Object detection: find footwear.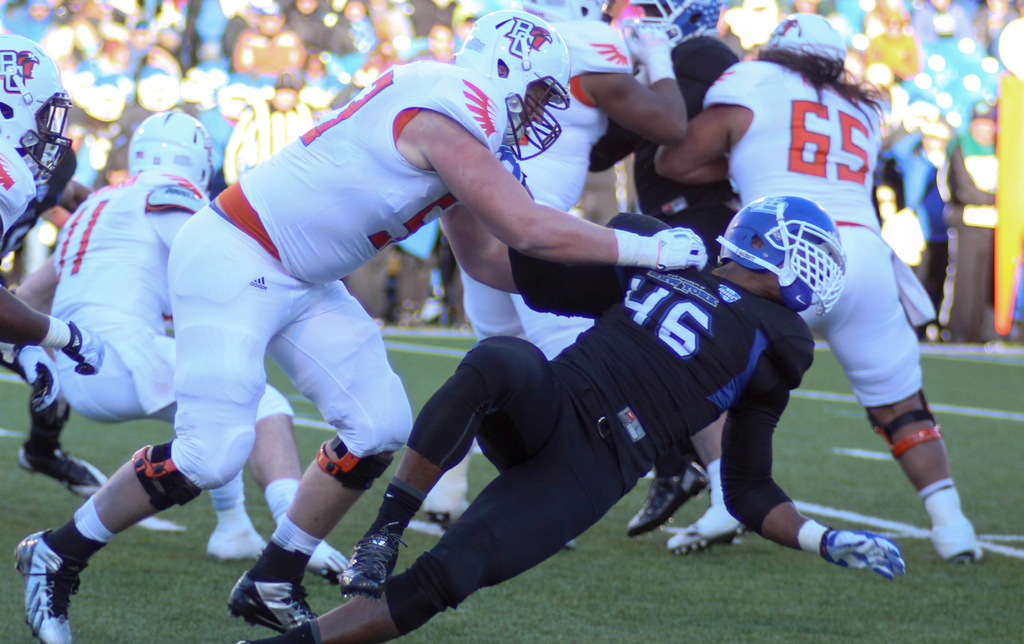
crop(207, 520, 269, 565).
